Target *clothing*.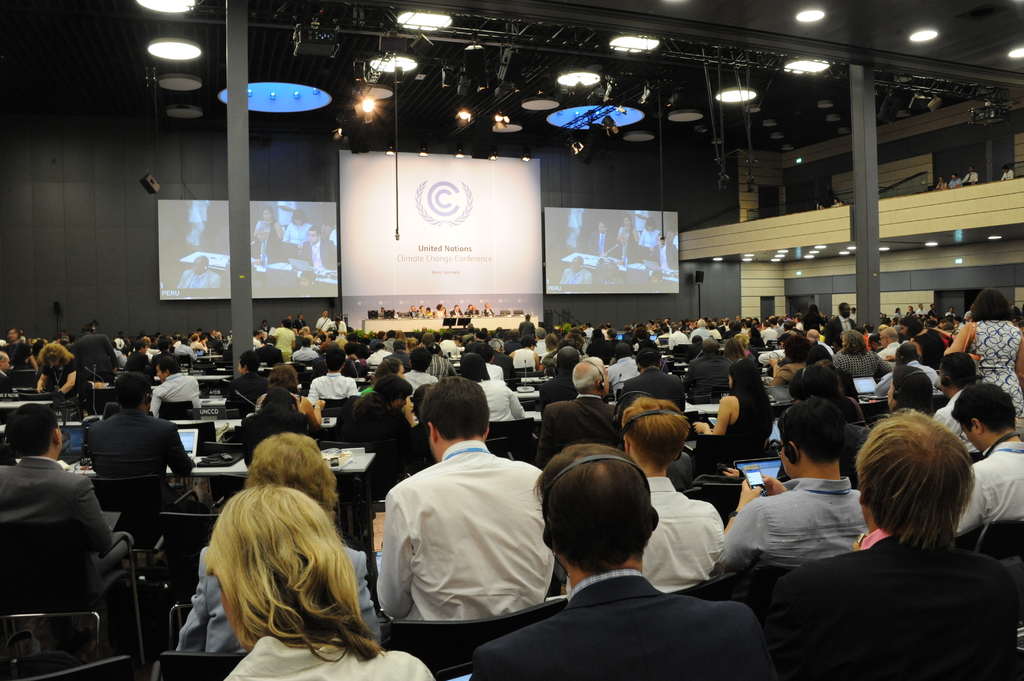
Target region: [x1=254, y1=218, x2=282, y2=238].
